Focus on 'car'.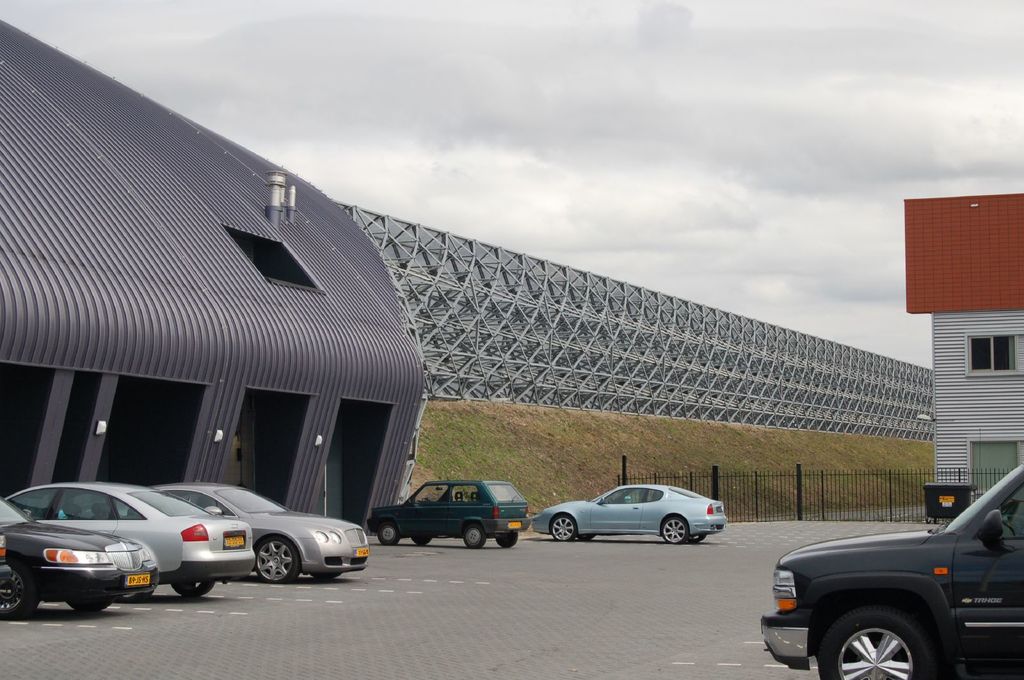
Focused at bbox(758, 462, 1023, 679).
